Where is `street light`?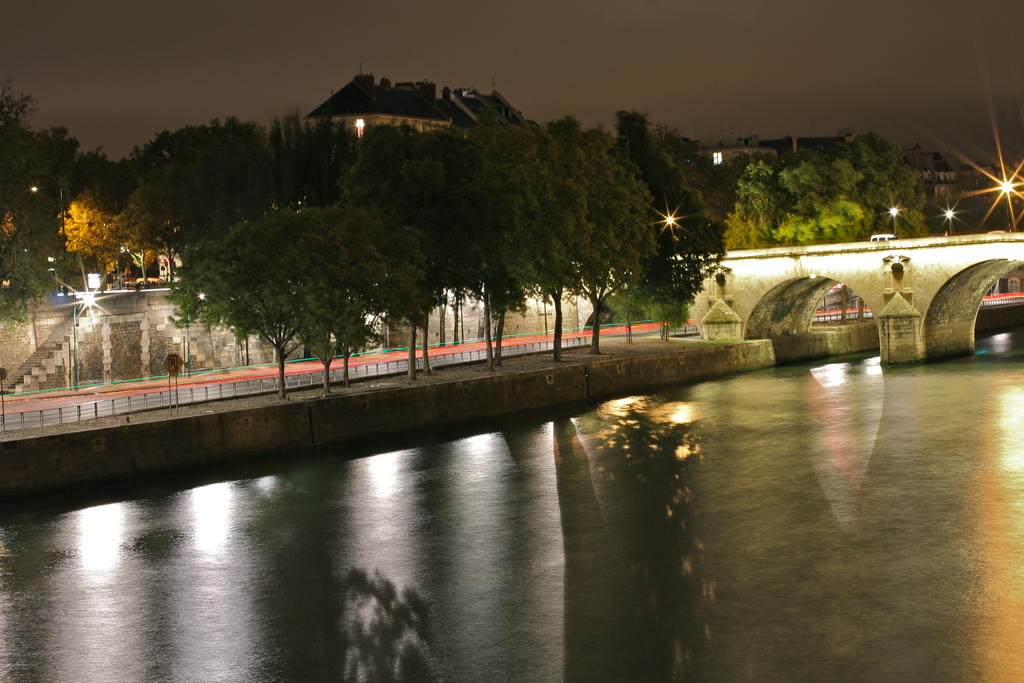
select_region(28, 177, 70, 290).
